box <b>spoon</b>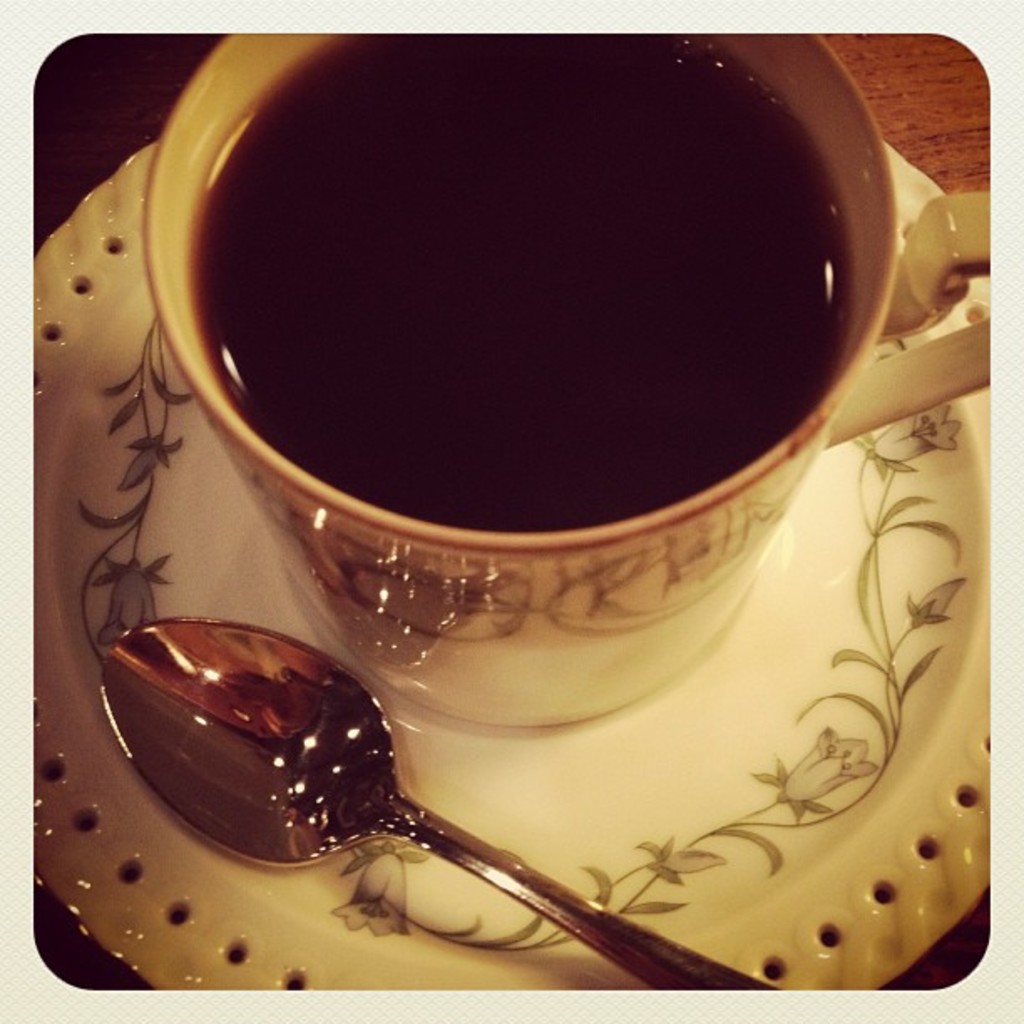
region(99, 612, 778, 991)
